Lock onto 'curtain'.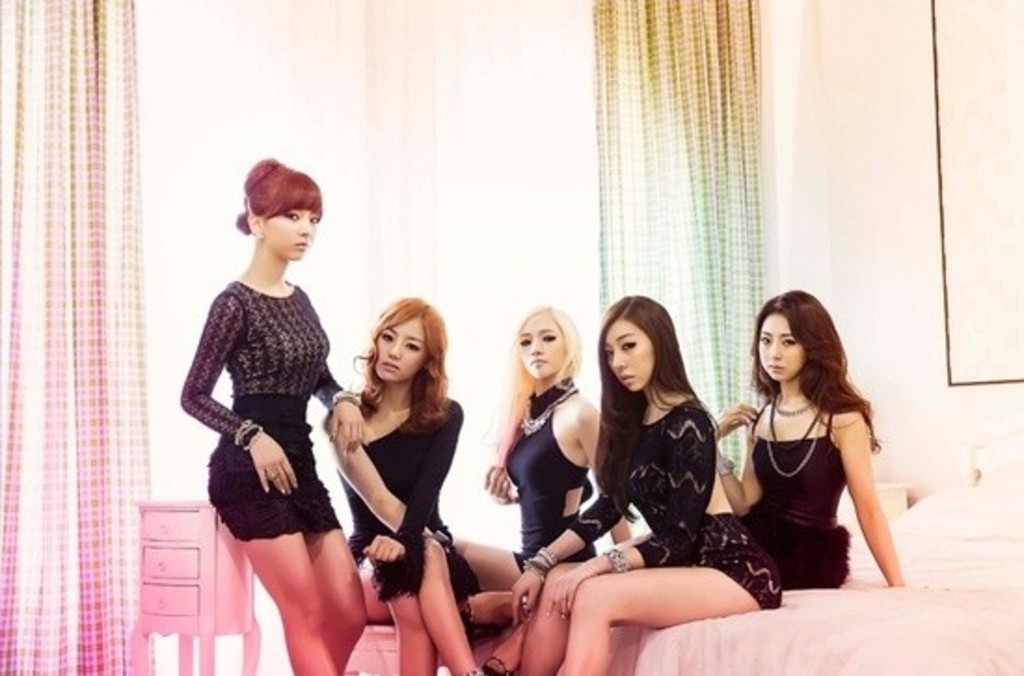
Locked: 590/0/758/473.
